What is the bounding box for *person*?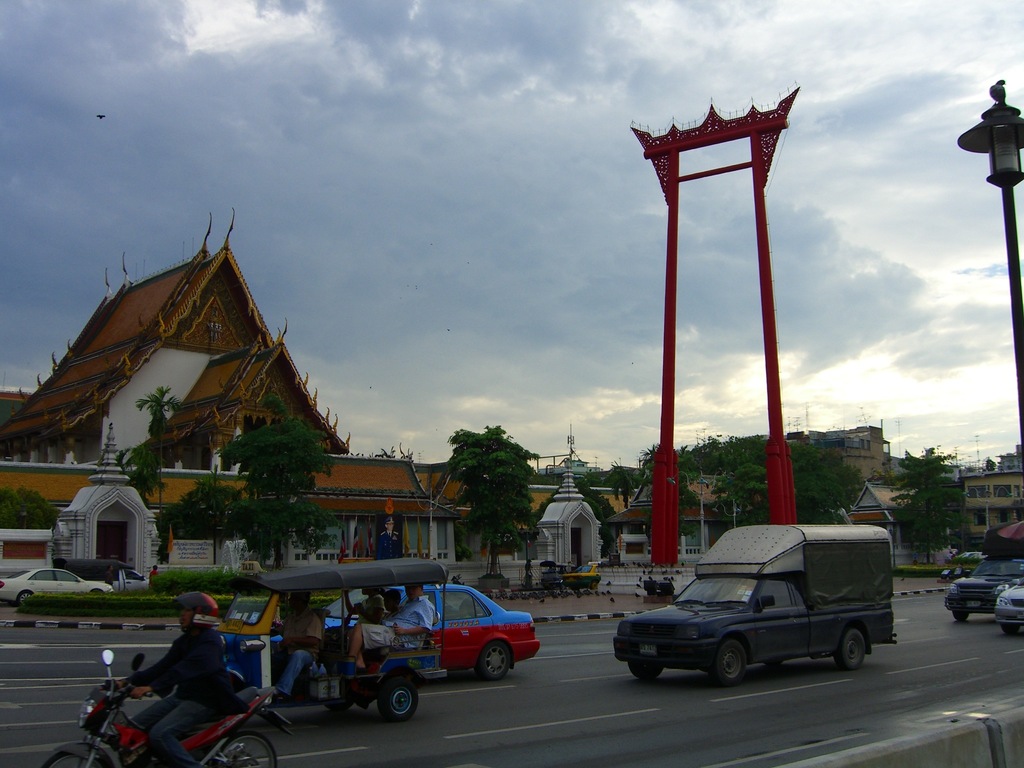
BBox(266, 605, 326, 714).
